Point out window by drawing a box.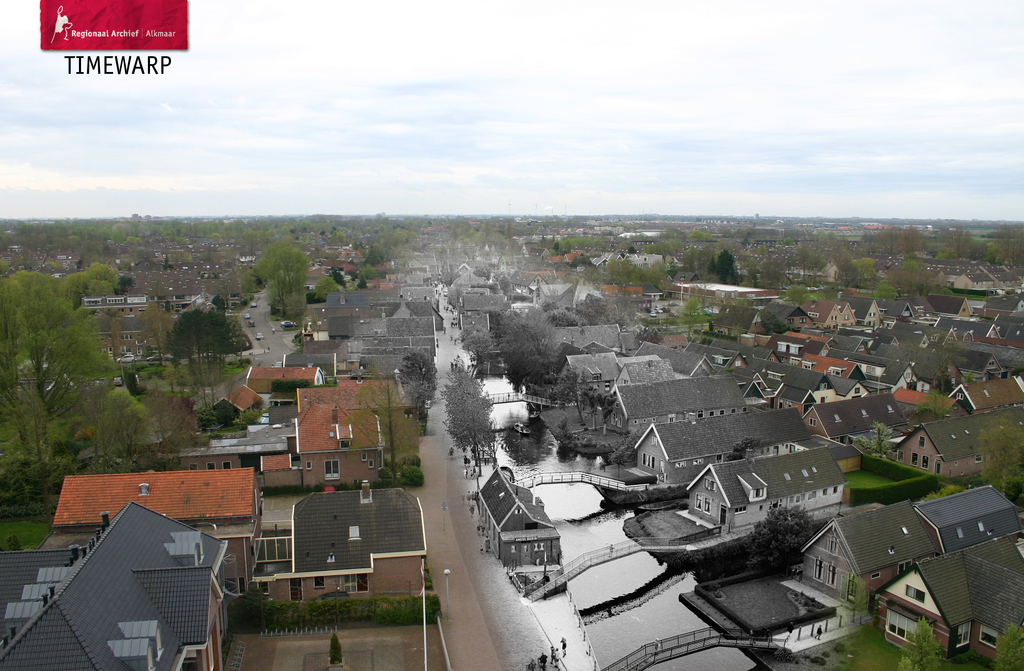
region(987, 358, 996, 370).
